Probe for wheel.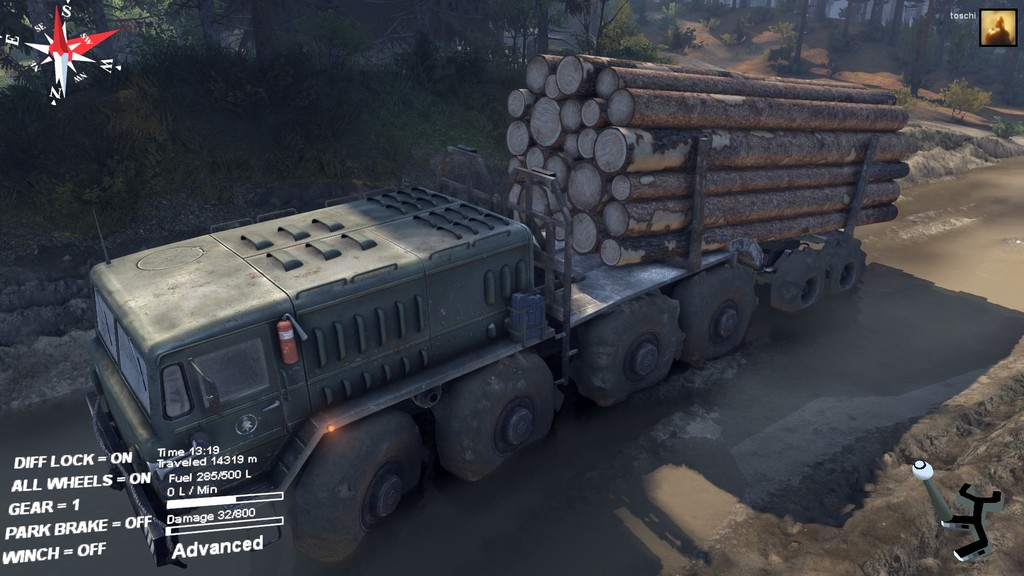
Probe result: left=435, top=354, right=555, bottom=482.
